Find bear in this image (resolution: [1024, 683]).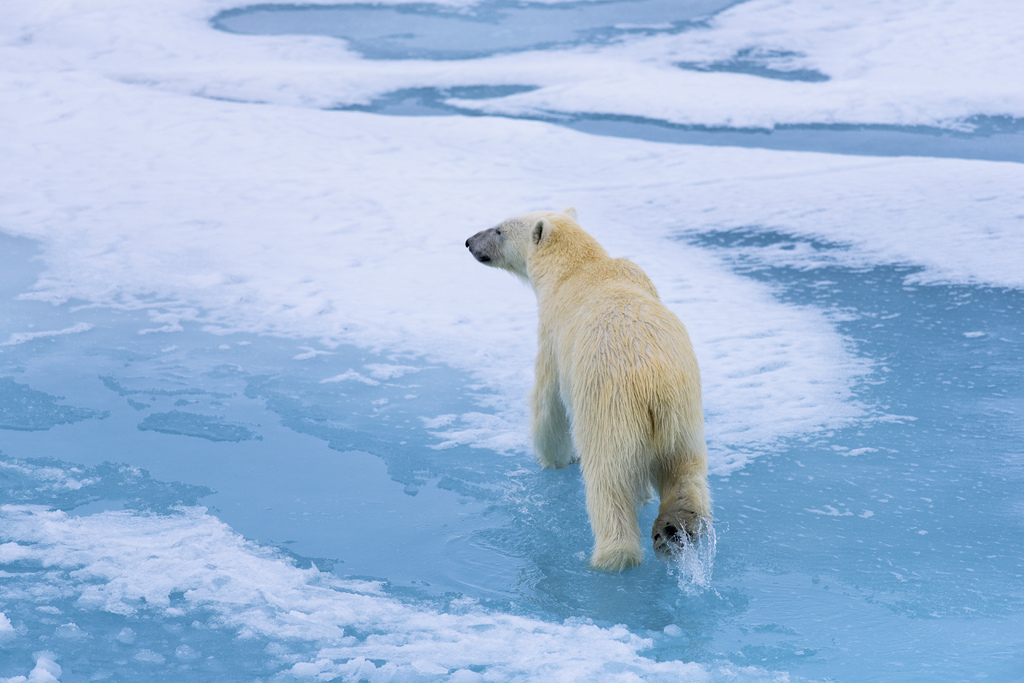
bbox=[460, 203, 712, 576].
